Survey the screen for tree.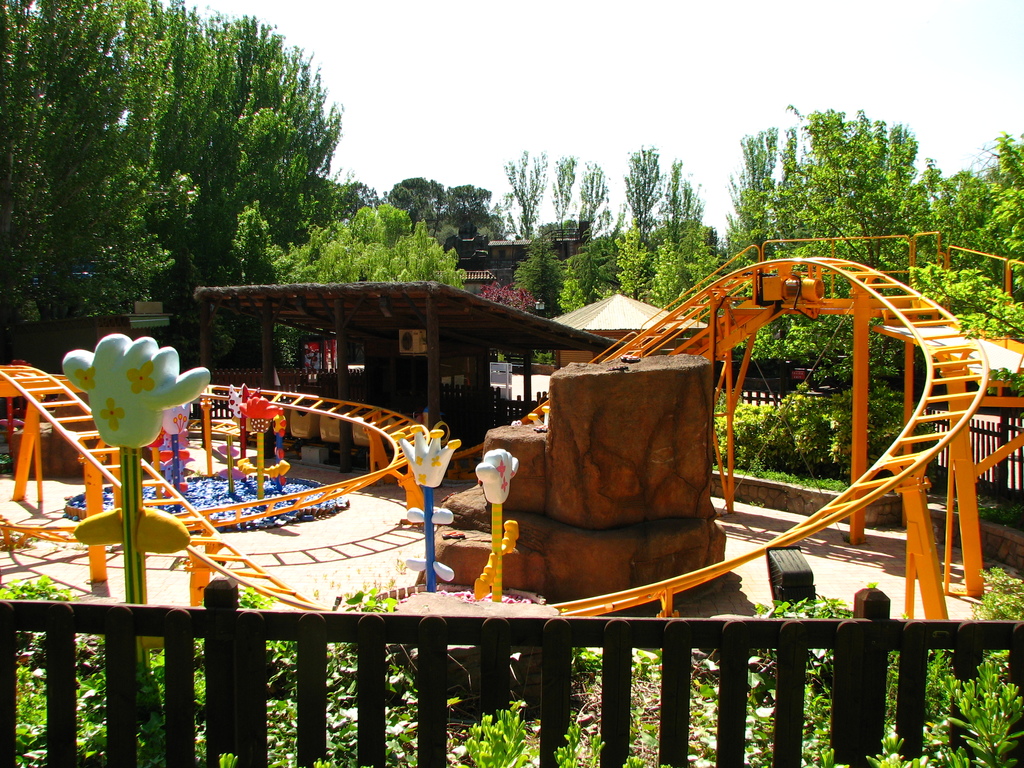
Survey found: locate(723, 101, 943, 387).
